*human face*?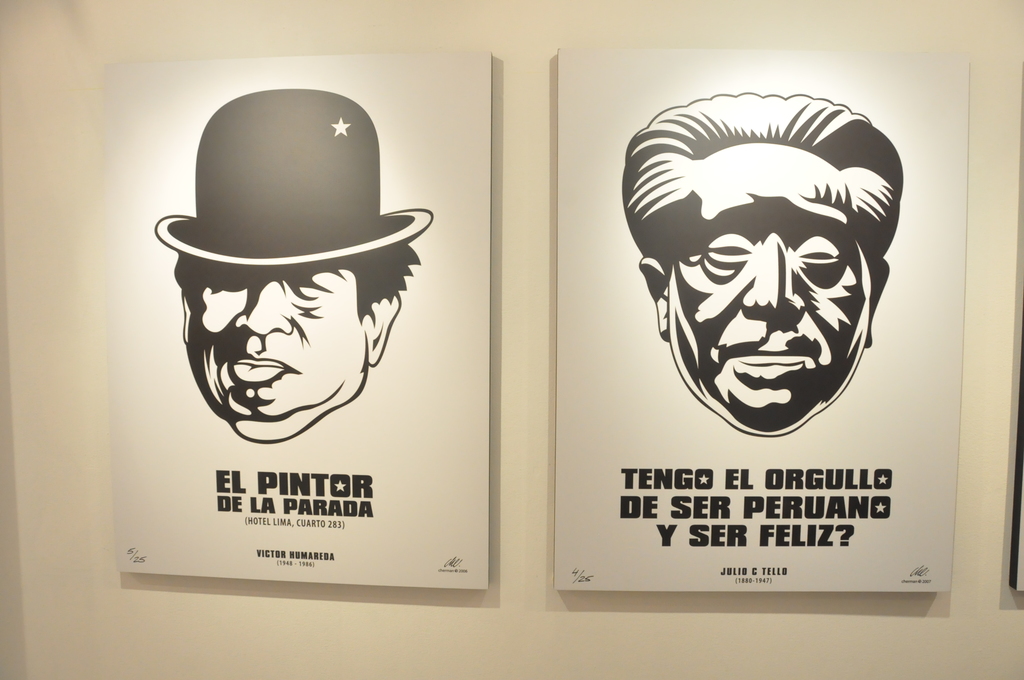
[662,190,871,430]
